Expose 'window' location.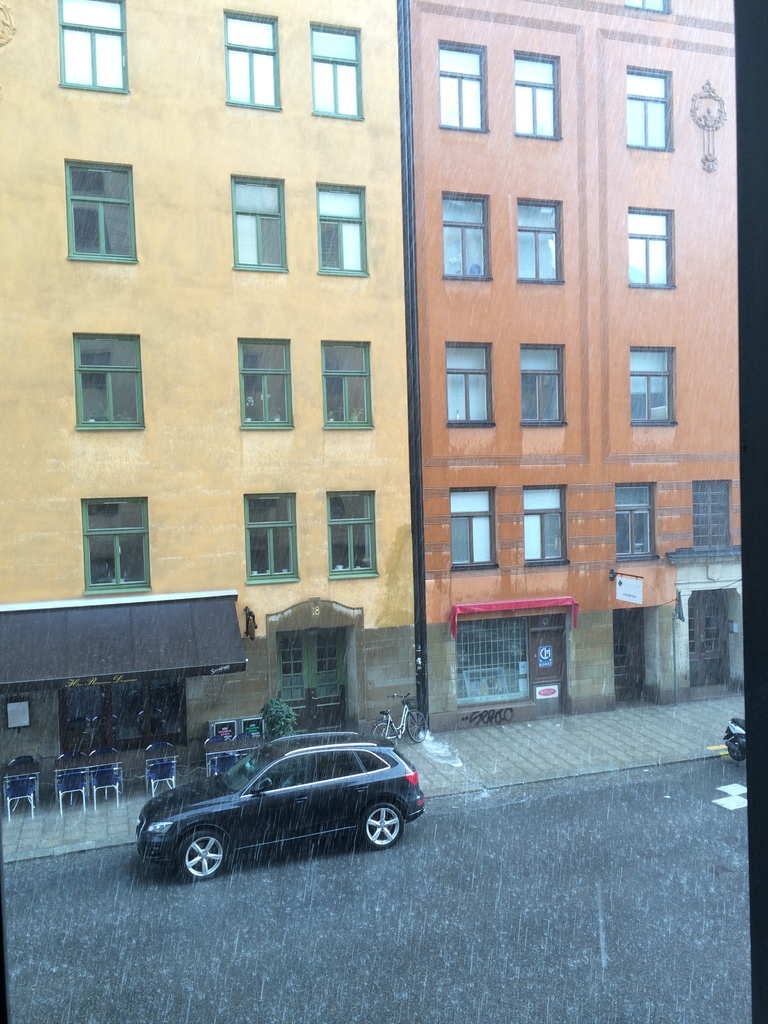
Exposed at 521,332,565,422.
